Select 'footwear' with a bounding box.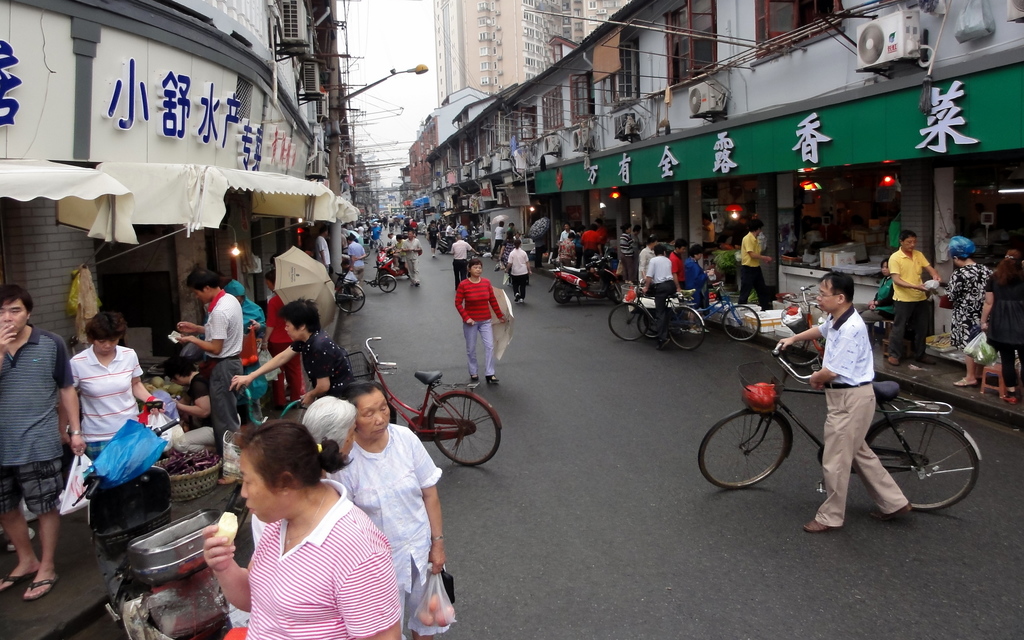
detection(881, 352, 900, 367).
